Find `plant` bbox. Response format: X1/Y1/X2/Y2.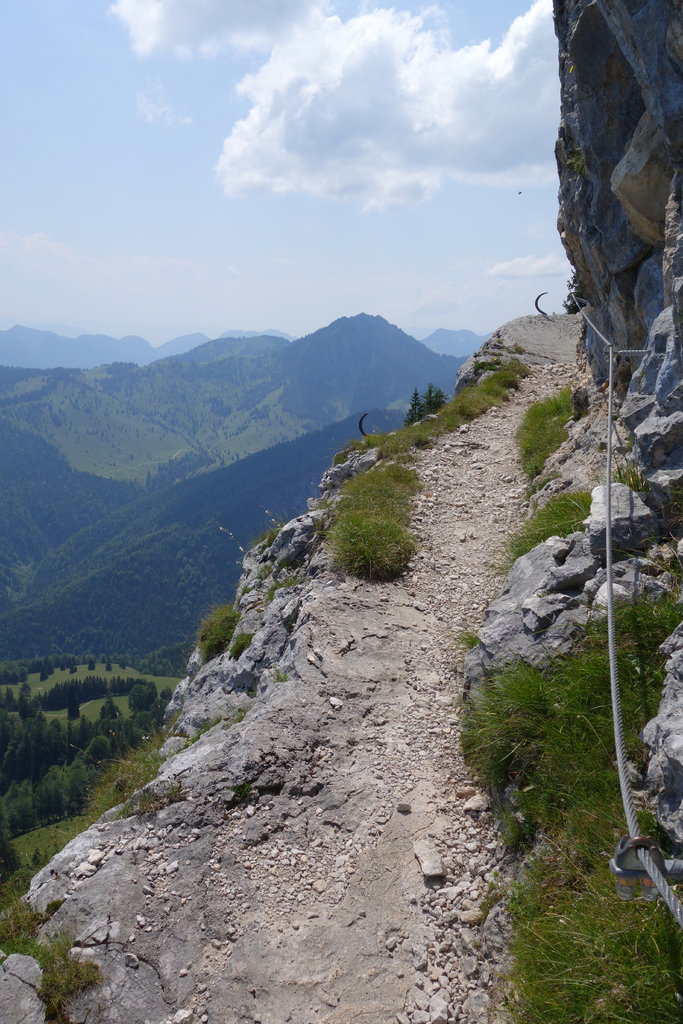
172/601/229/666.
